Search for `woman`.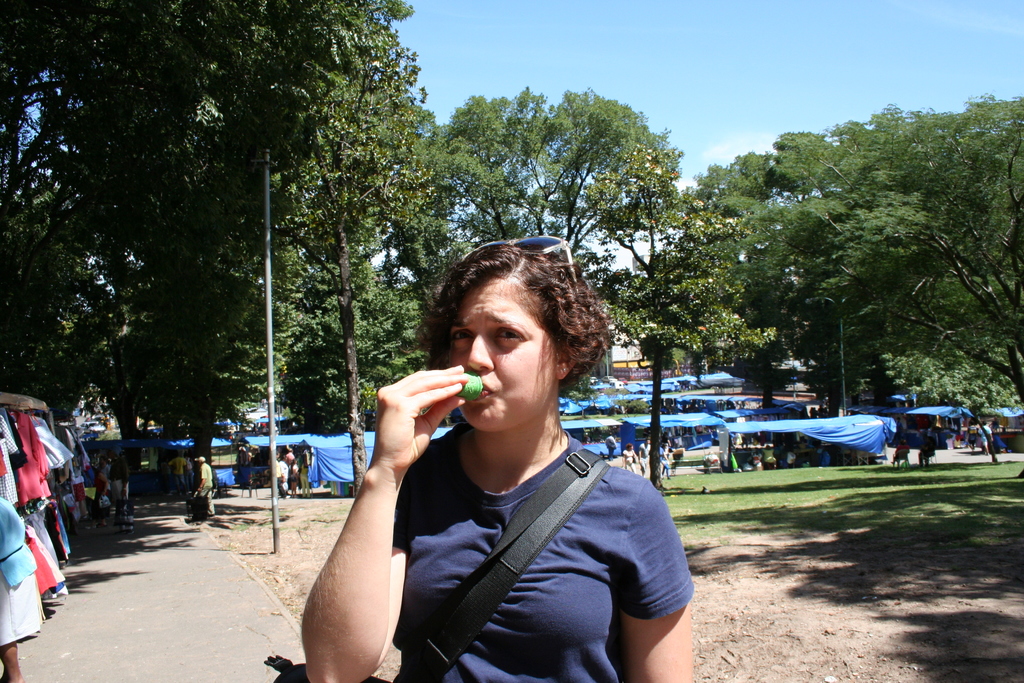
Found at pyautogui.locateOnScreen(296, 450, 311, 497).
